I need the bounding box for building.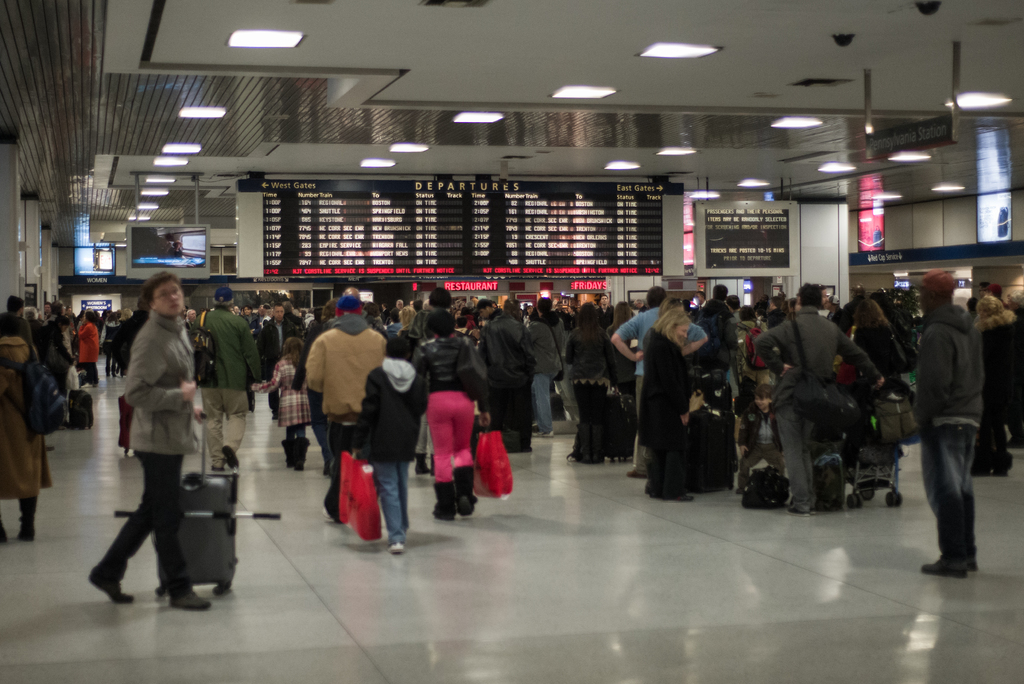
Here it is: rect(0, 0, 1023, 683).
